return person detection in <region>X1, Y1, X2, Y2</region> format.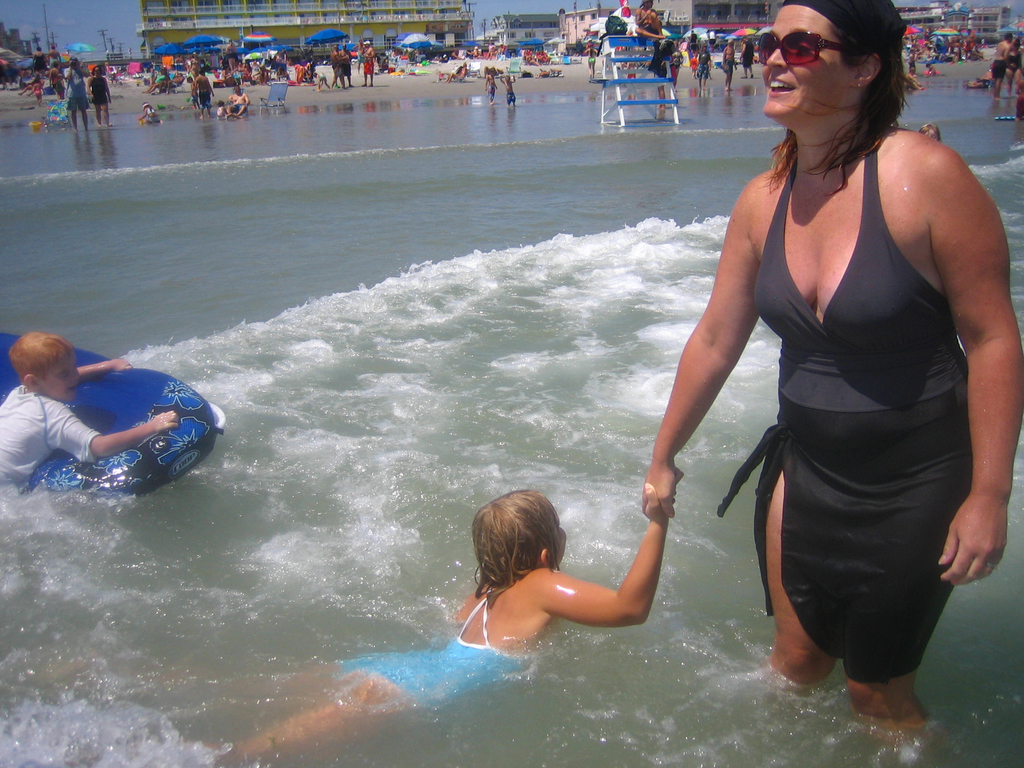
<region>188, 78, 204, 116</region>.
